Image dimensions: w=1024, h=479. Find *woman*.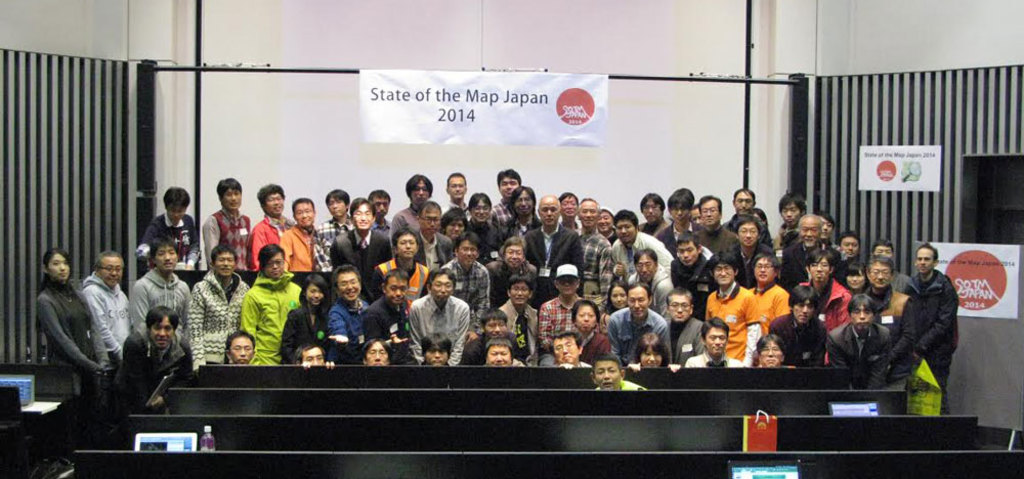
<box>754,334,786,376</box>.
